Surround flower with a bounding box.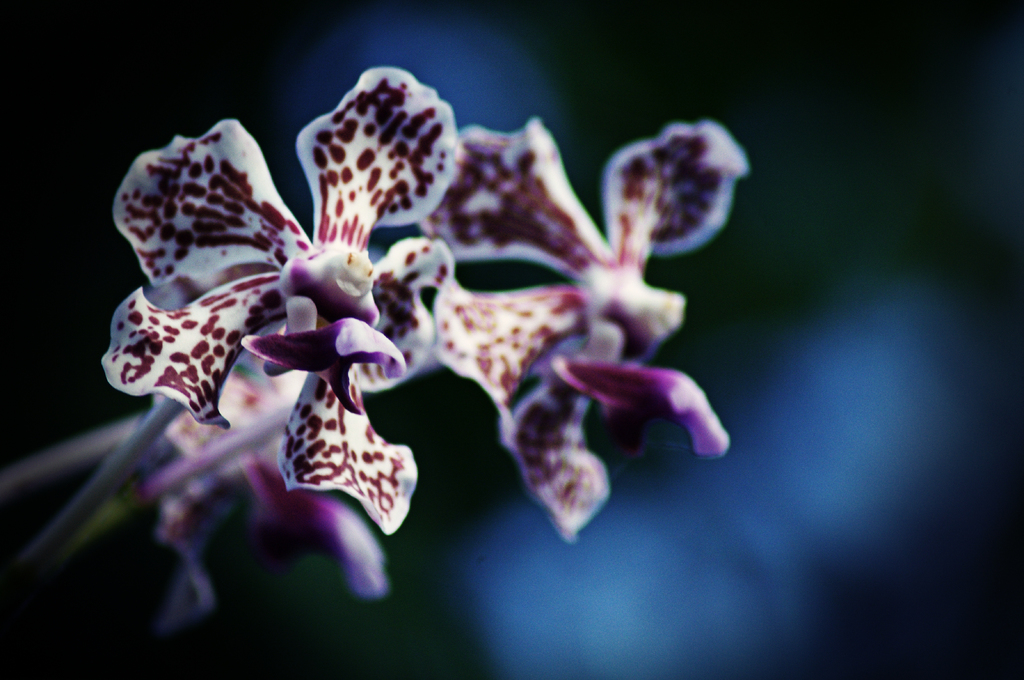
select_region(433, 115, 745, 548).
